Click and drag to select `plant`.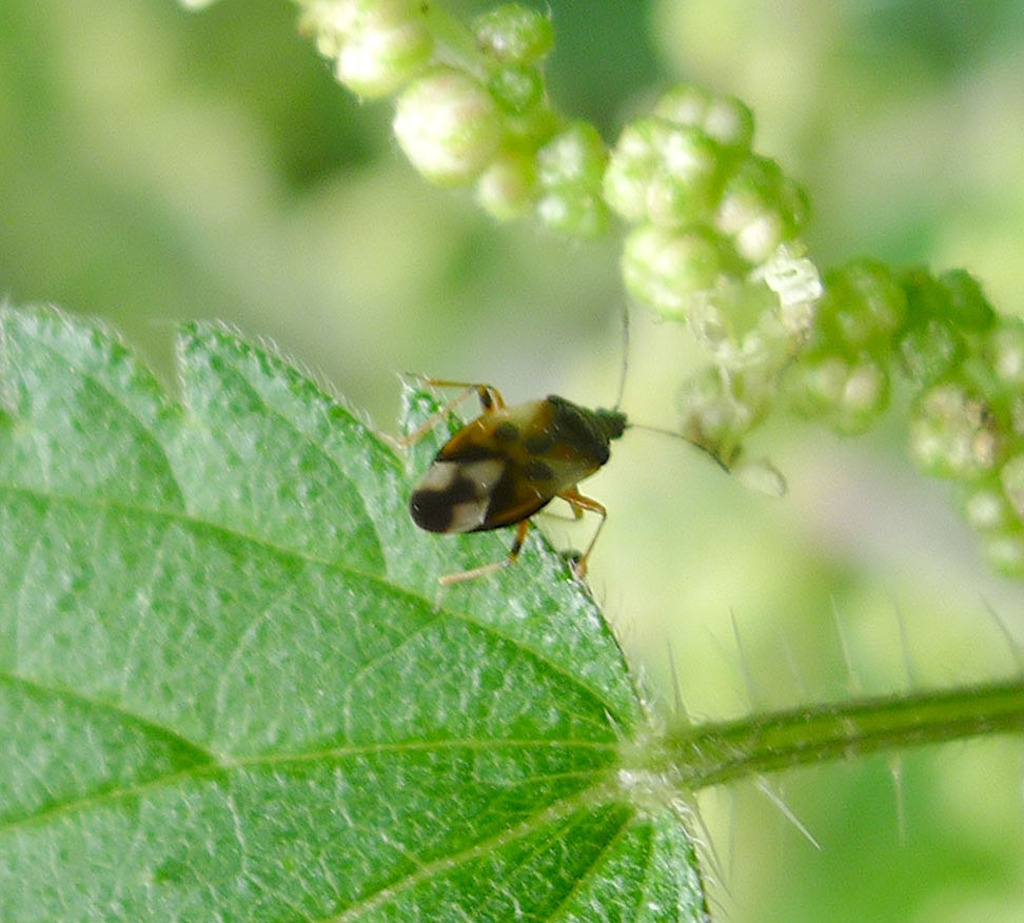
Selection: box(8, 36, 1023, 901).
